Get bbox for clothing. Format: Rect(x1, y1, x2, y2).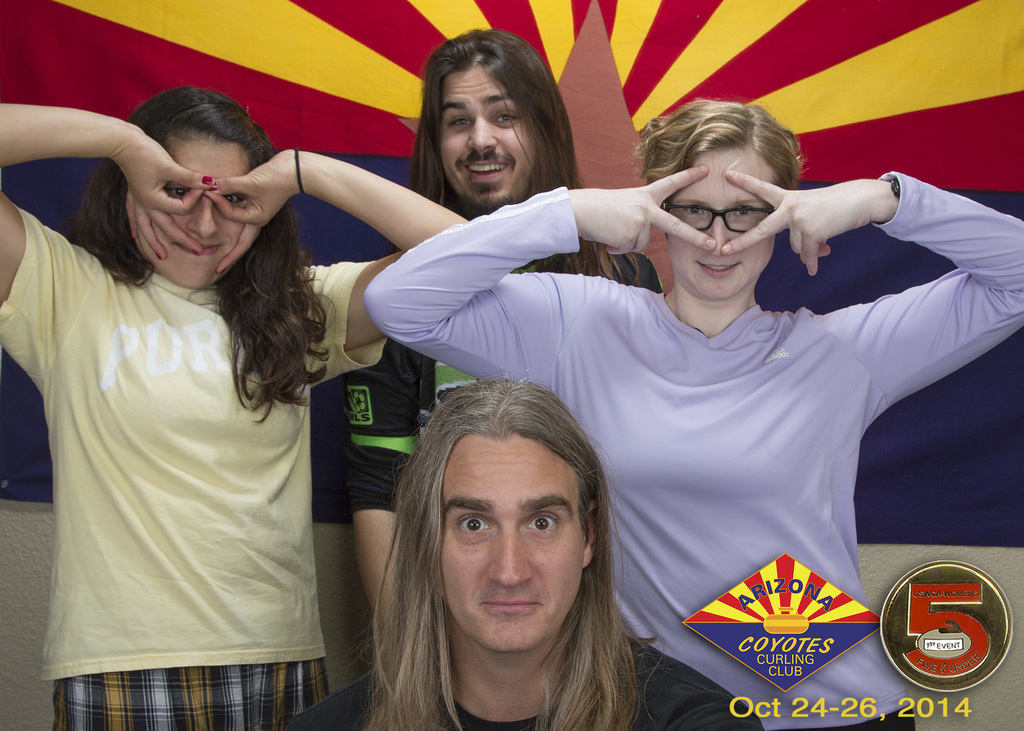
Rect(5, 169, 355, 686).
